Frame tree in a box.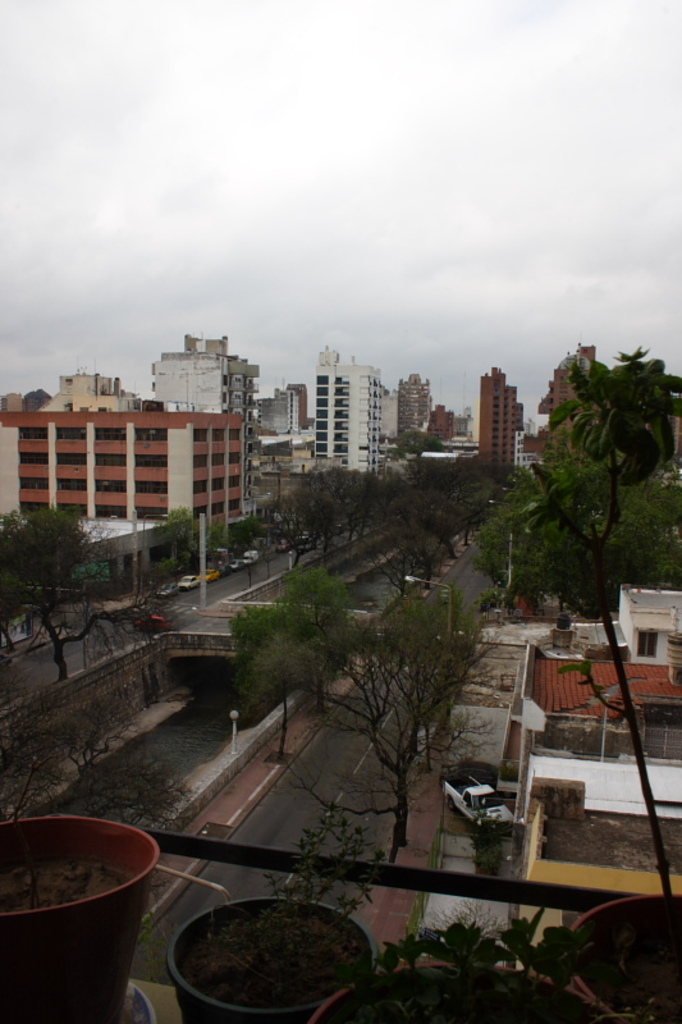
<bbox>0, 509, 110, 663</bbox>.
